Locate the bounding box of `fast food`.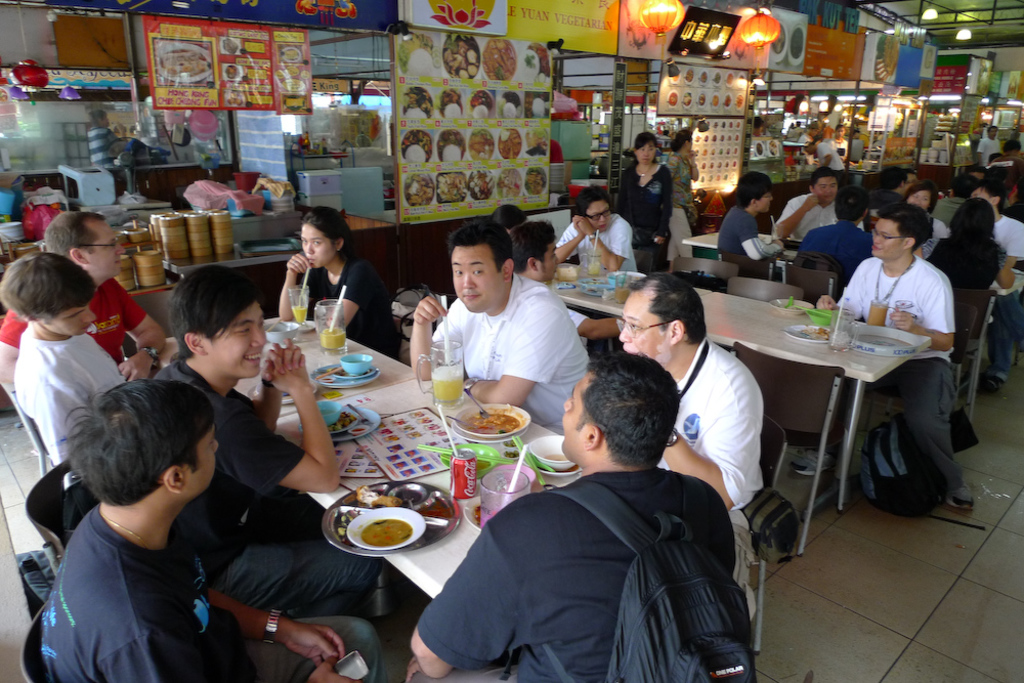
Bounding box: x1=442, y1=145, x2=463, y2=161.
